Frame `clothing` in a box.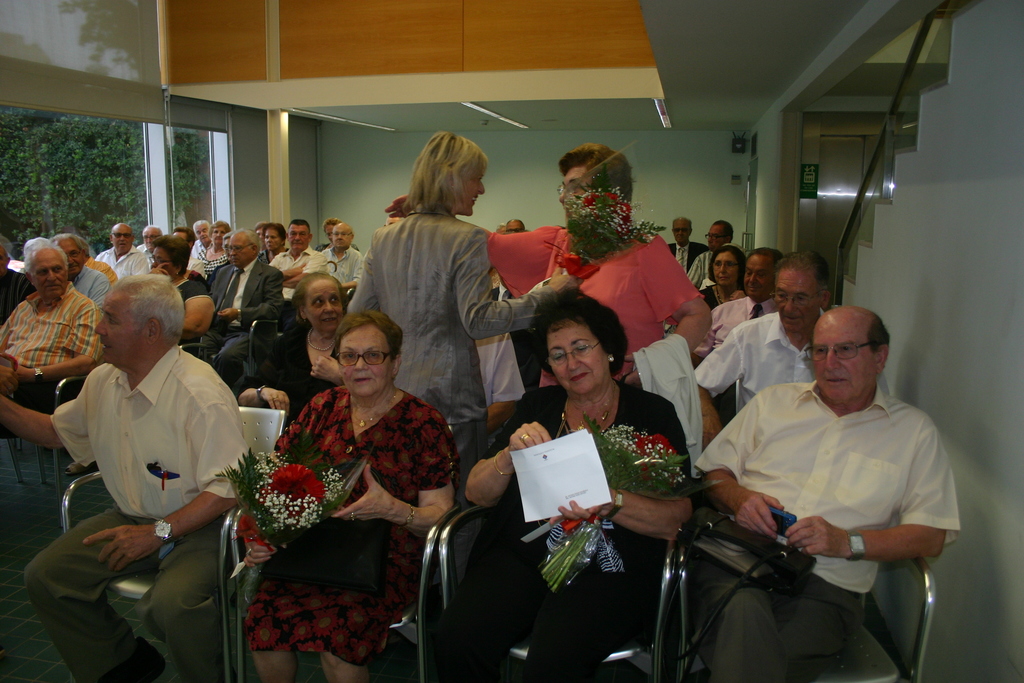
l=184, t=252, r=209, b=277.
